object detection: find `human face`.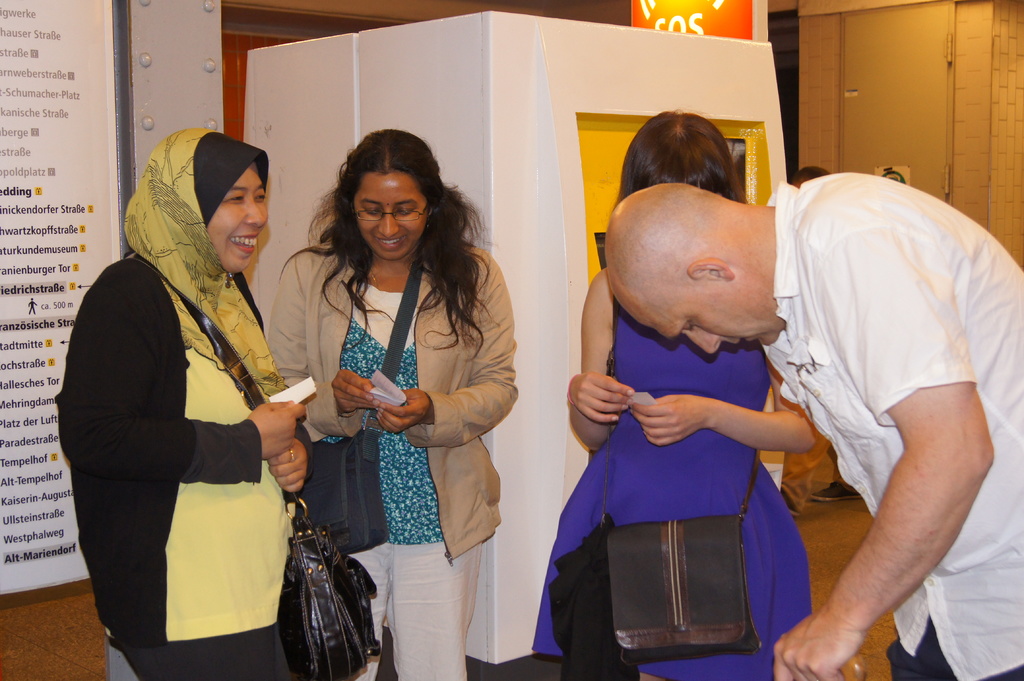
206 168 272 272.
